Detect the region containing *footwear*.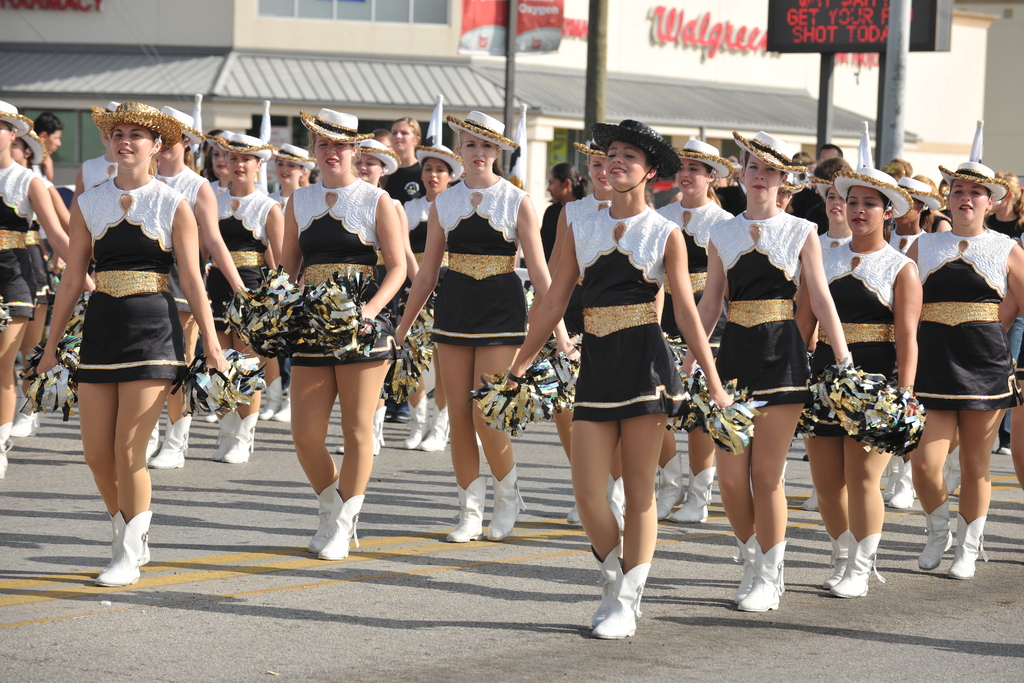
l=81, t=520, r=147, b=586.
